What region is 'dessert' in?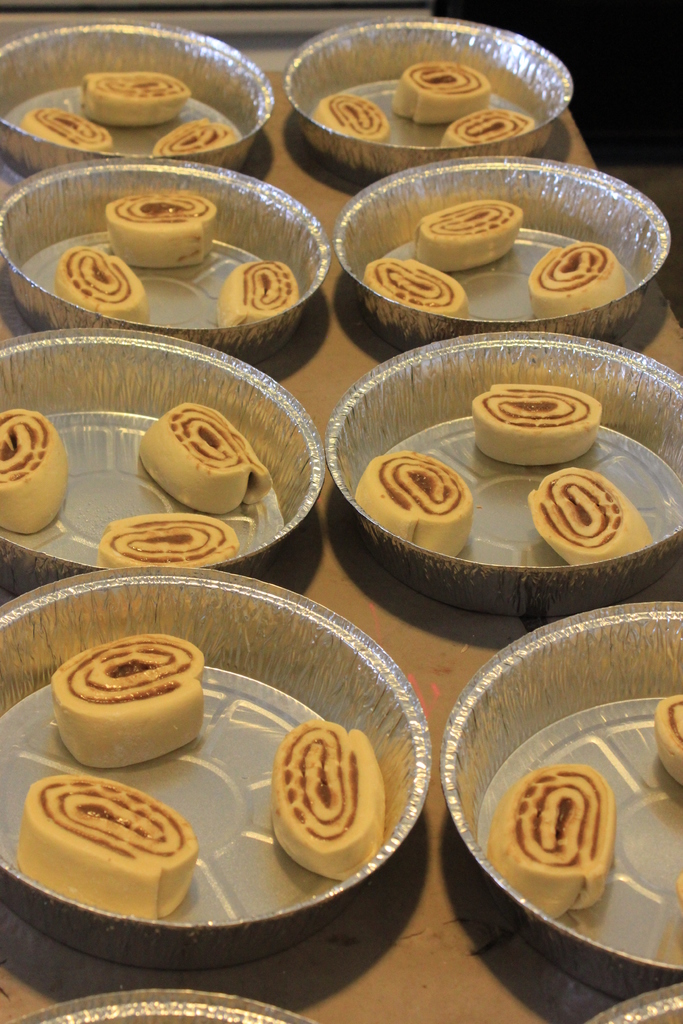
box=[17, 109, 112, 151].
